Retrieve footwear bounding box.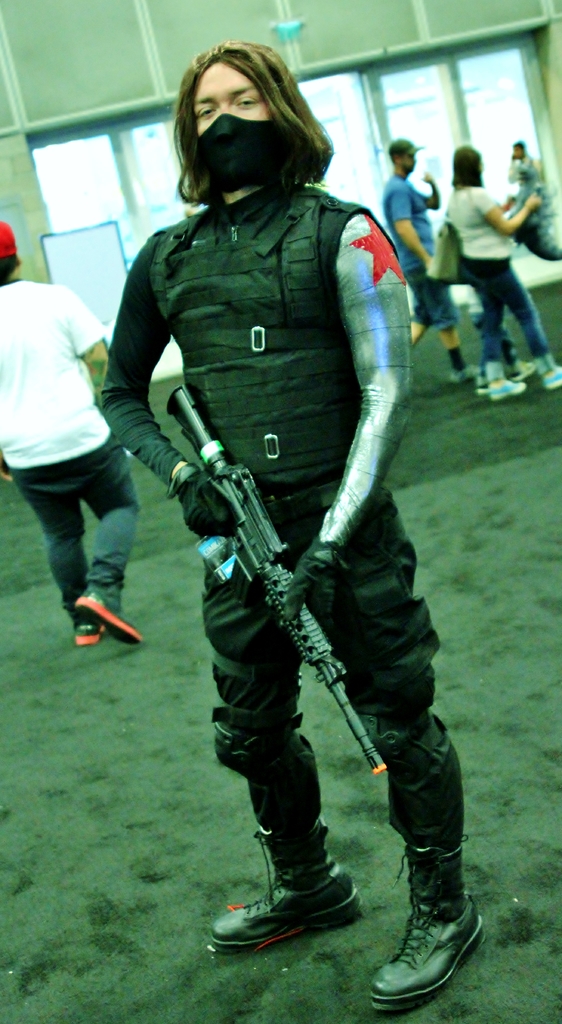
Bounding box: <box>506,363,543,376</box>.
